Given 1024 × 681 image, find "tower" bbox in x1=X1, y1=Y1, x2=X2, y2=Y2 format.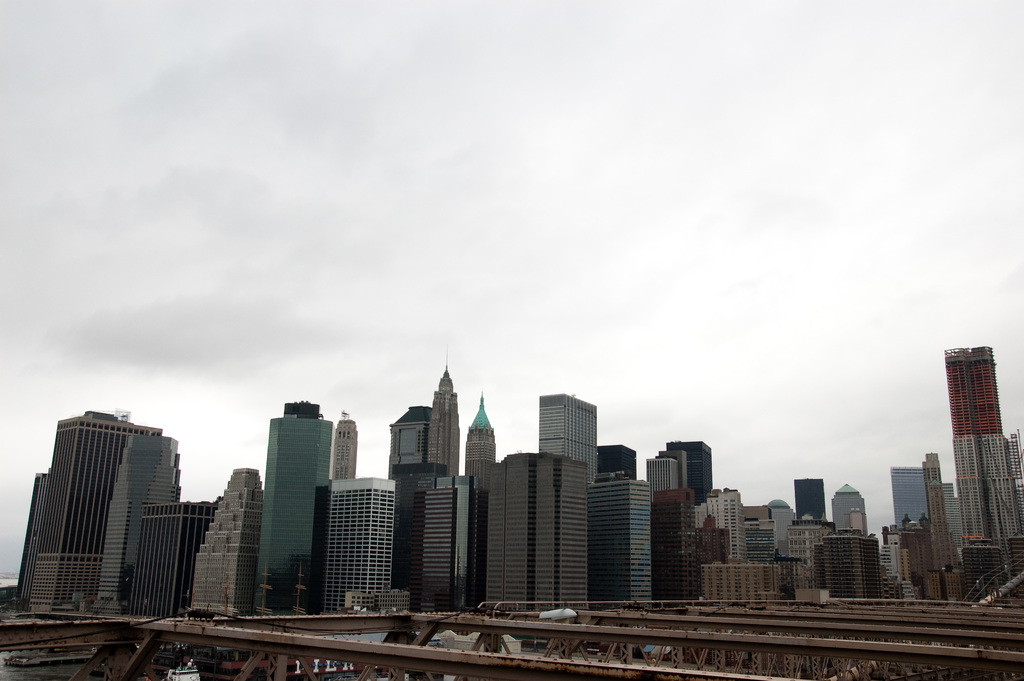
x1=923, y1=332, x2=1013, y2=549.
